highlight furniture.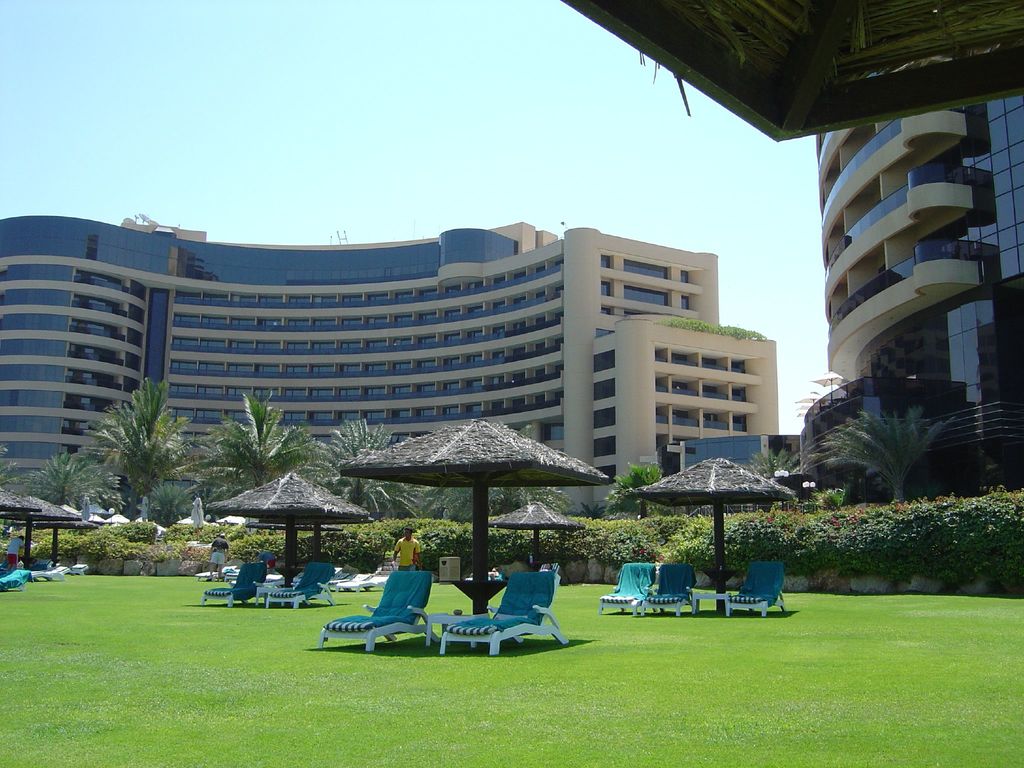
Highlighted region: <region>639, 563, 698, 615</region>.
